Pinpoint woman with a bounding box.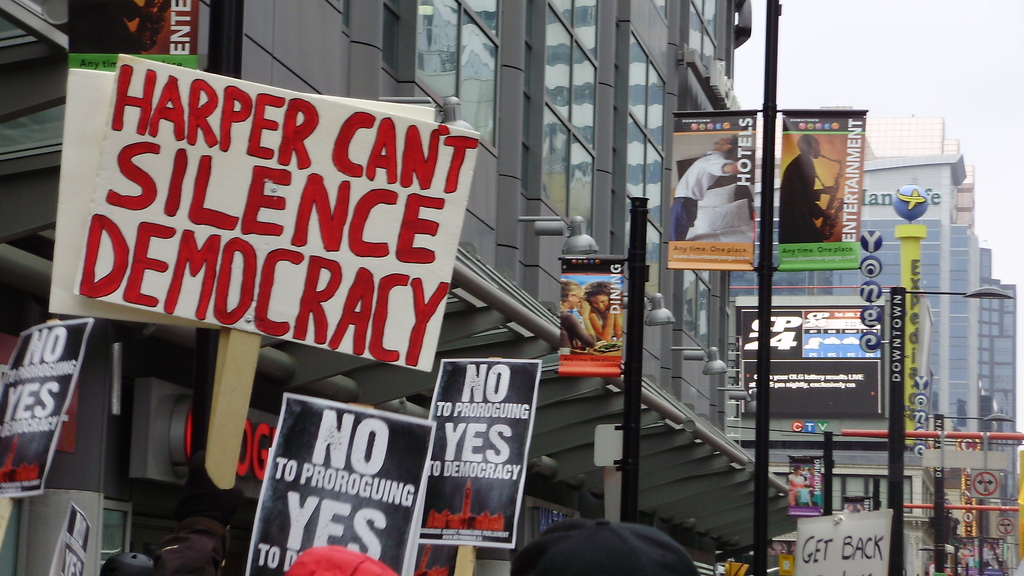
crop(571, 277, 621, 343).
